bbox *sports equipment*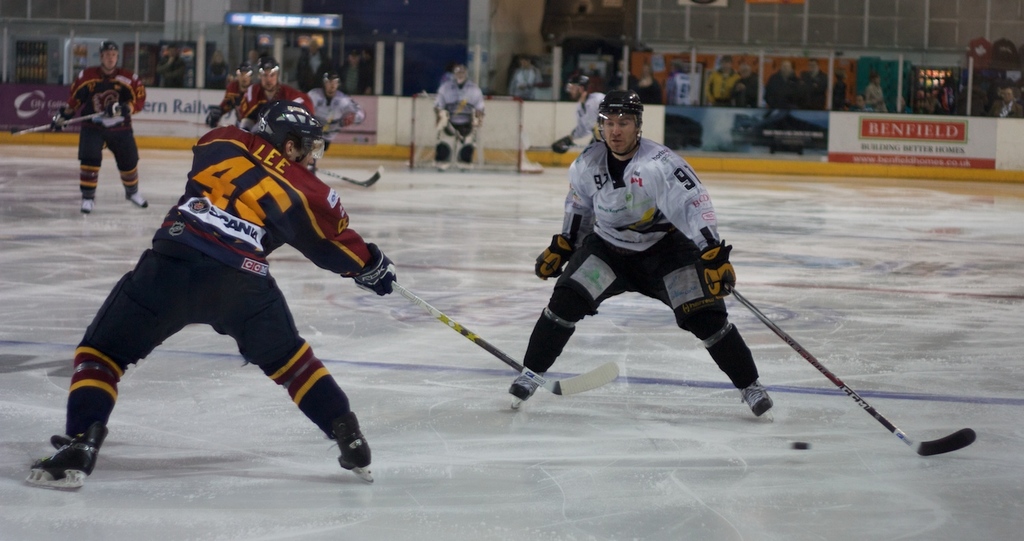
region(14, 109, 104, 137)
